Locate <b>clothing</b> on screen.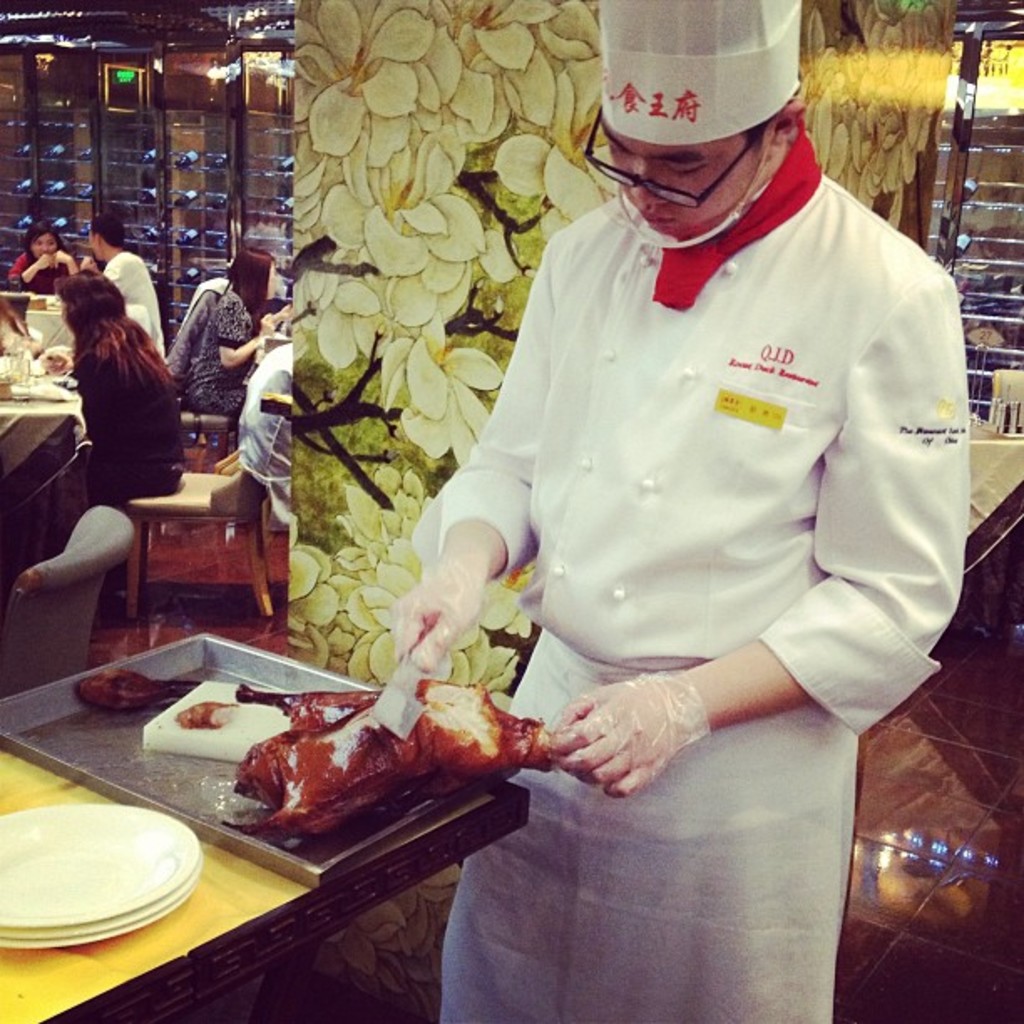
On screen at (191, 286, 254, 417).
